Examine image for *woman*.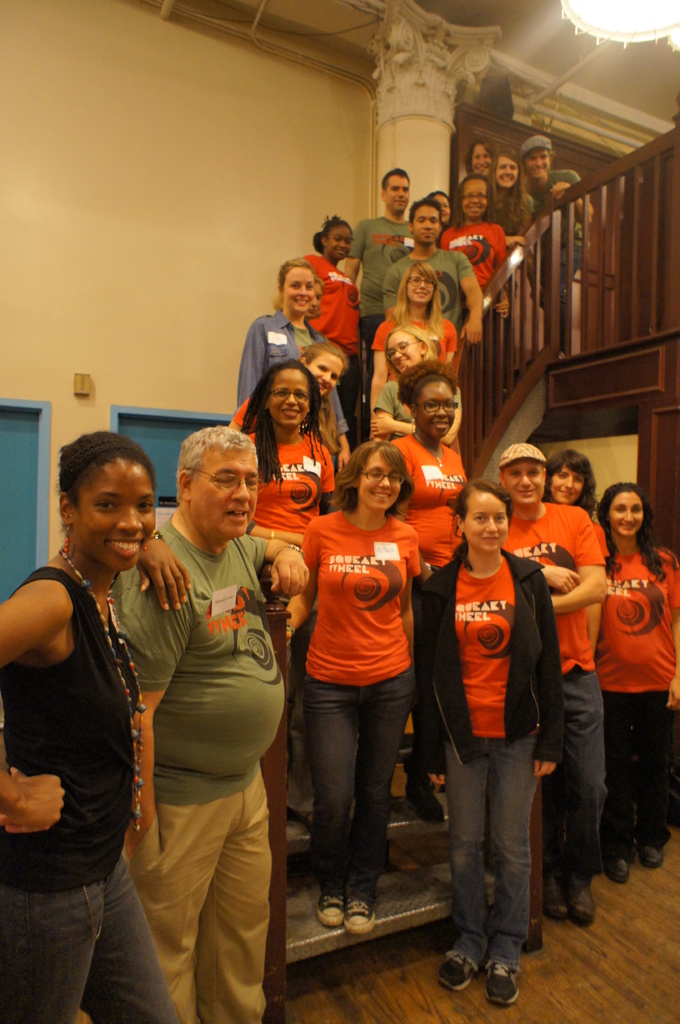
Examination result: x1=594, y1=484, x2=679, y2=882.
